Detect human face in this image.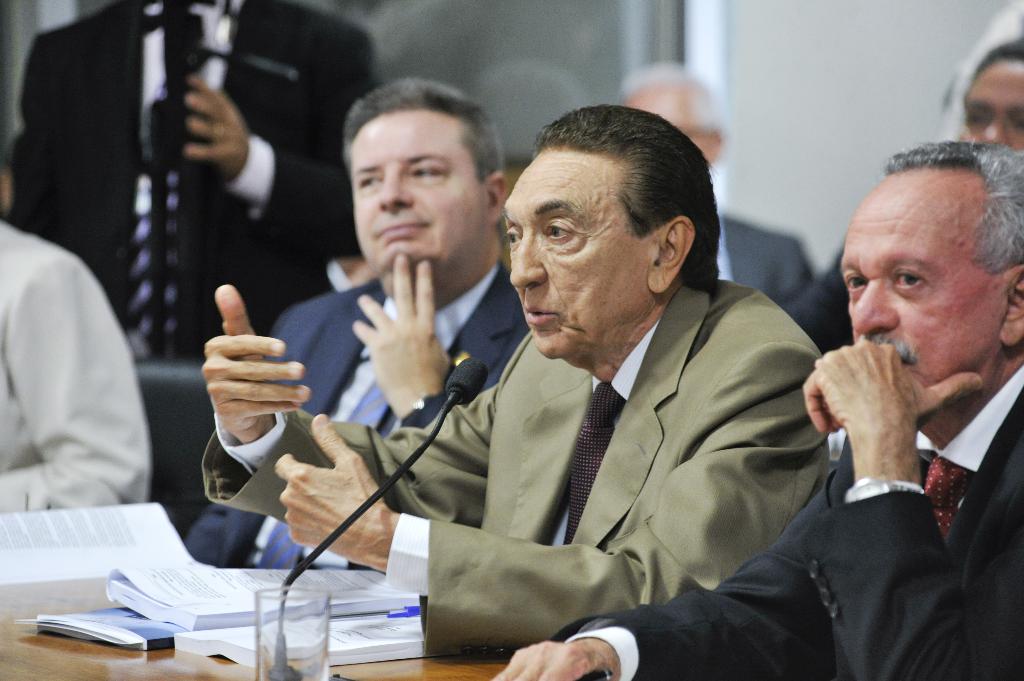
Detection: region(500, 157, 623, 360).
